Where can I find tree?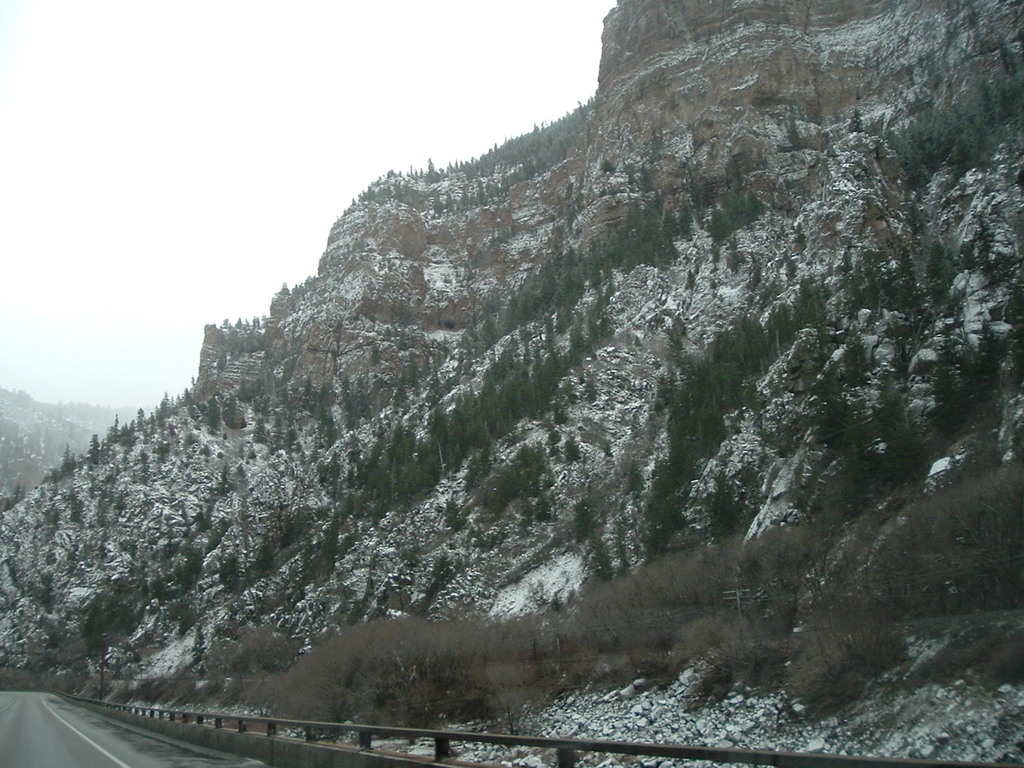
You can find it at 847, 114, 862, 136.
